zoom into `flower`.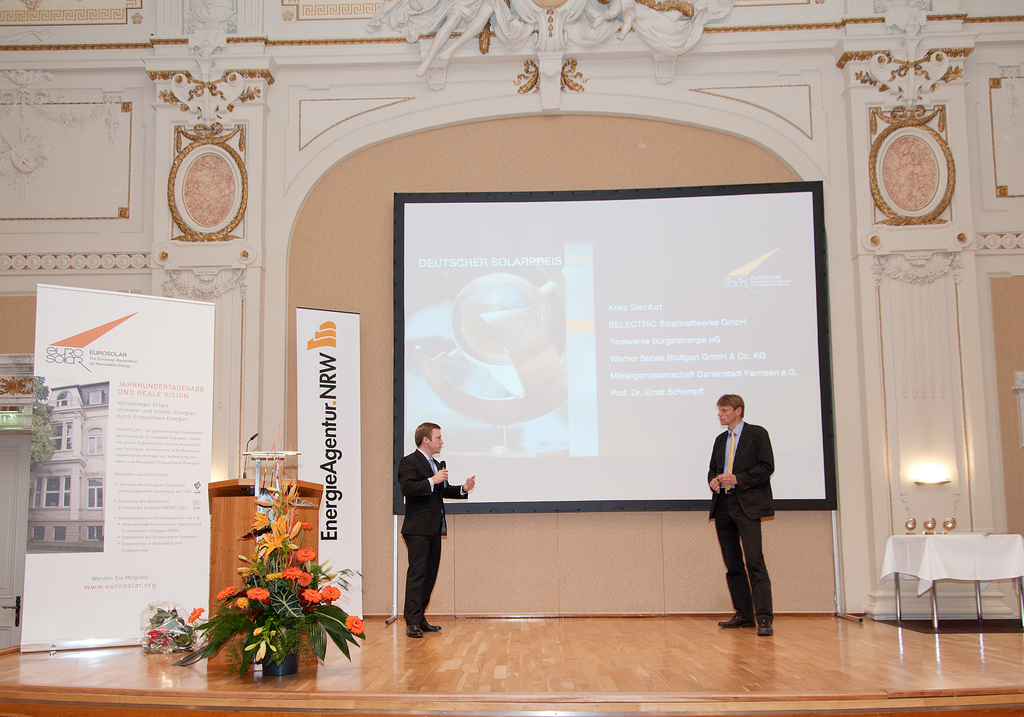
Zoom target: 347, 613, 367, 636.
